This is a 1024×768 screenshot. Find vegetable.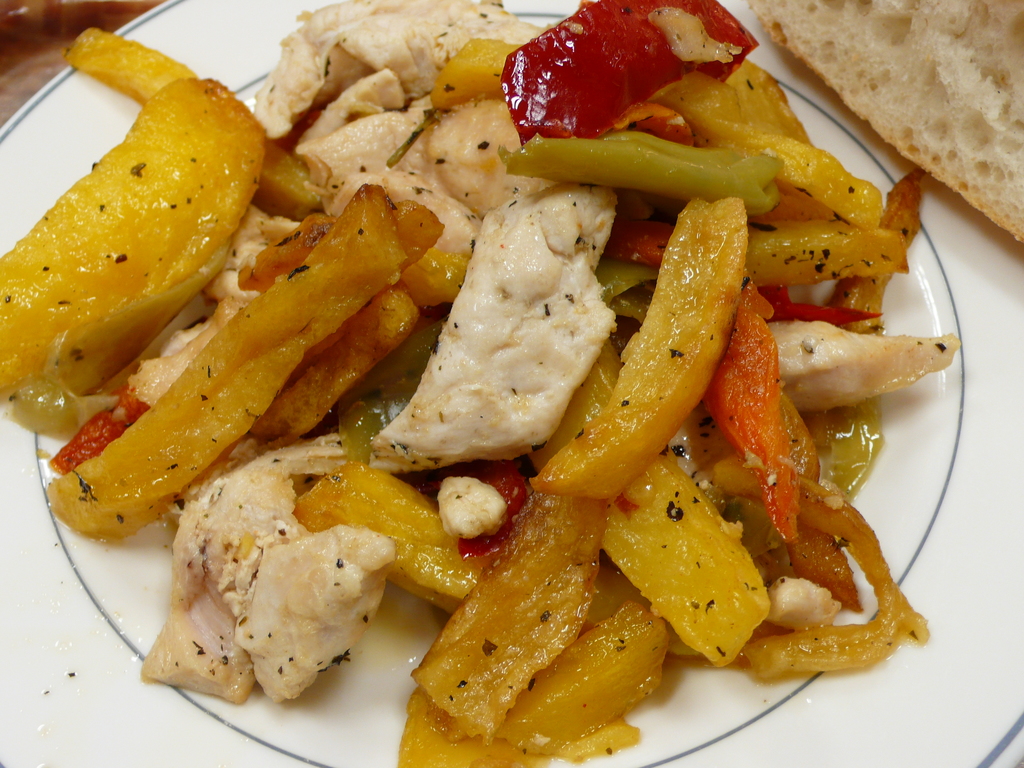
Bounding box: [827, 409, 908, 500].
